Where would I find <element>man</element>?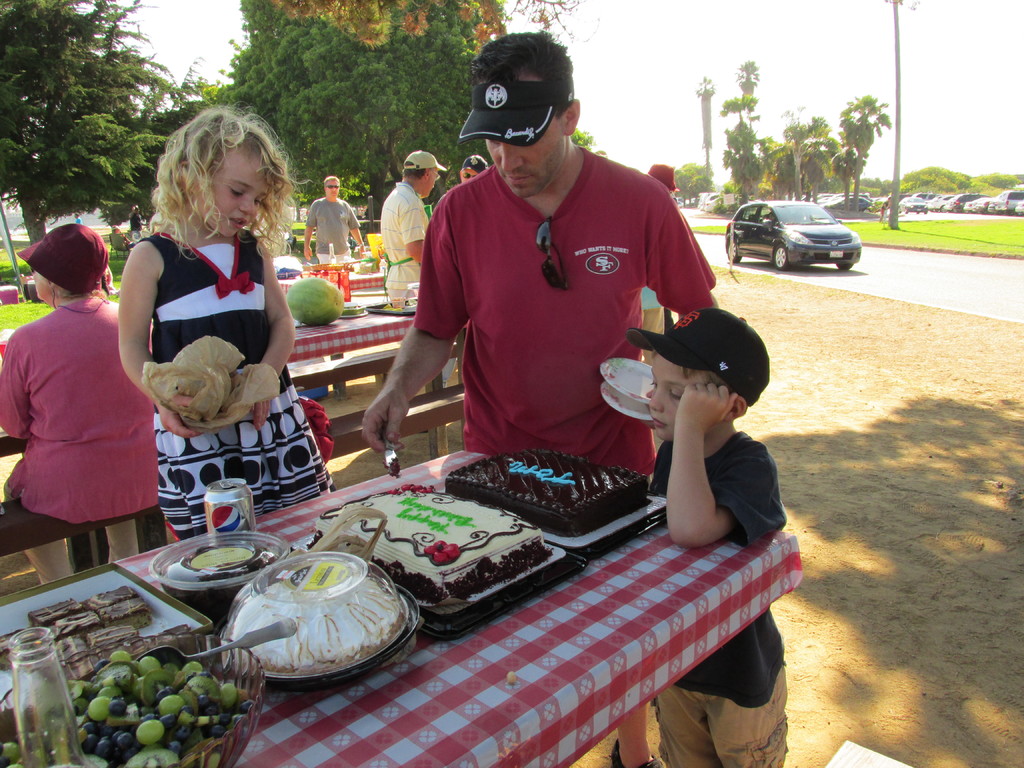
At [306,177,367,275].
